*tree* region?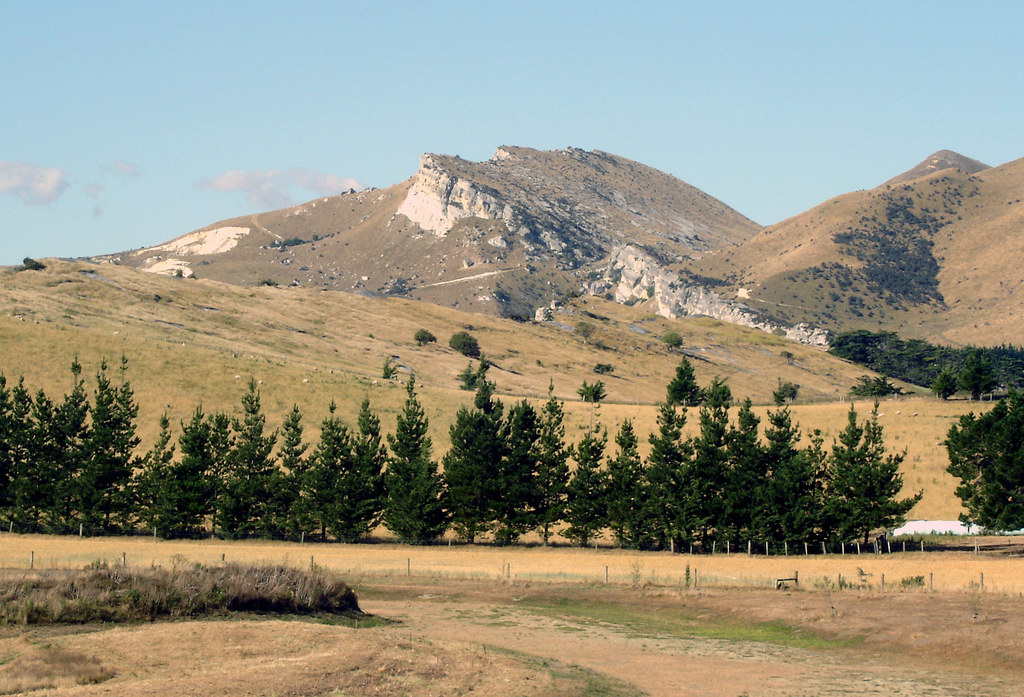
bbox=(504, 402, 544, 542)
